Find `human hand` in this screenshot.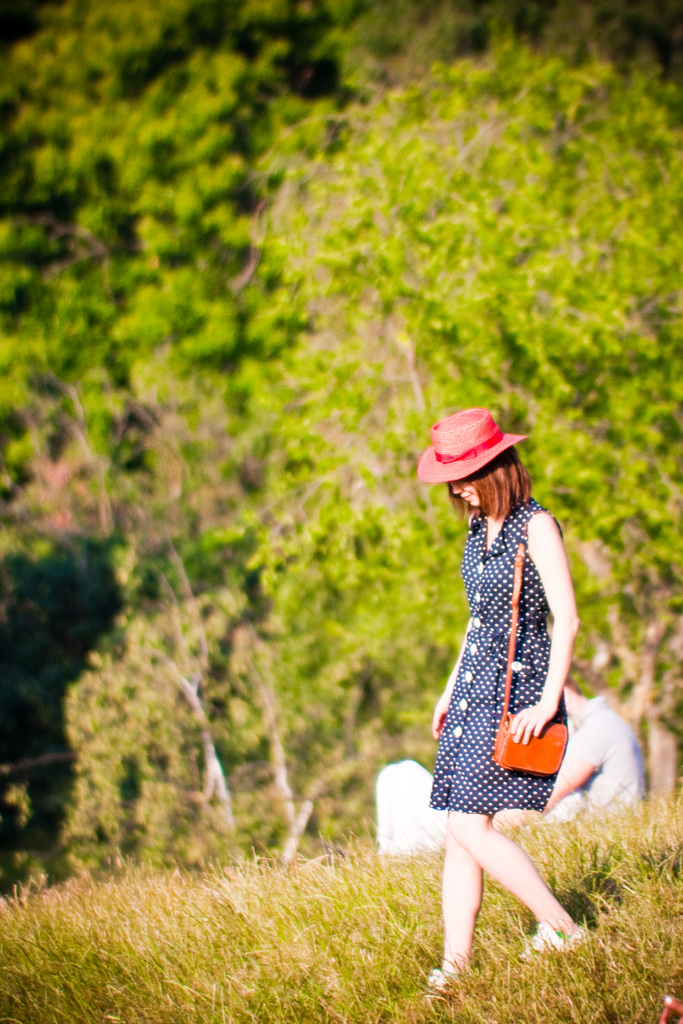
The bounding box for `human hand` is 431:696:450:741.
